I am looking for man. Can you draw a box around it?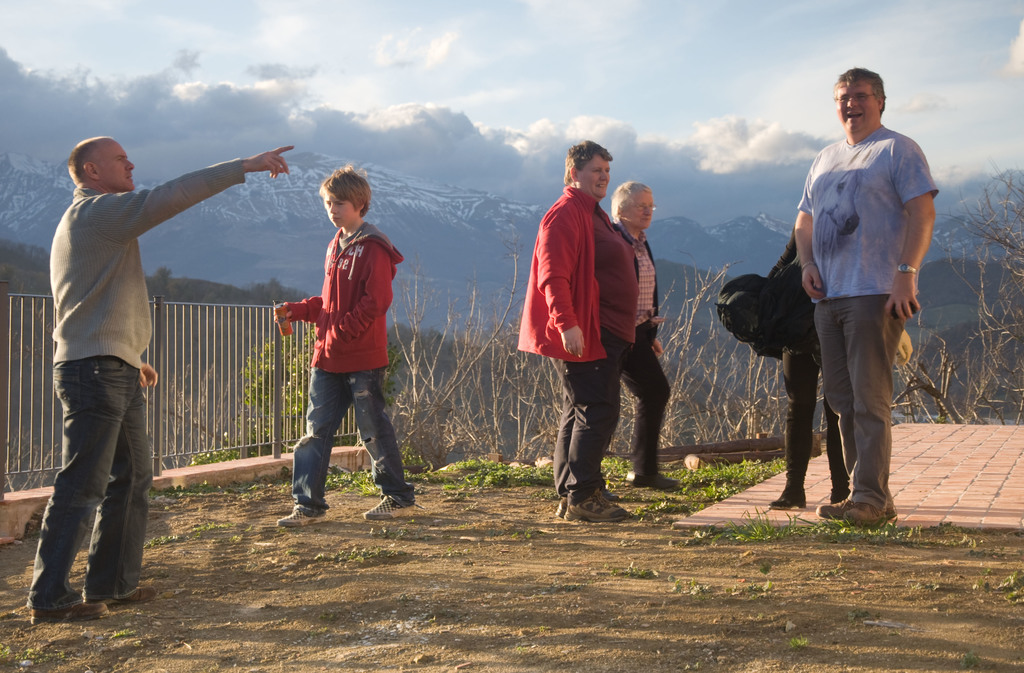
Sure, the bounding box is left=792, top=67, right=939, bottom=527.
